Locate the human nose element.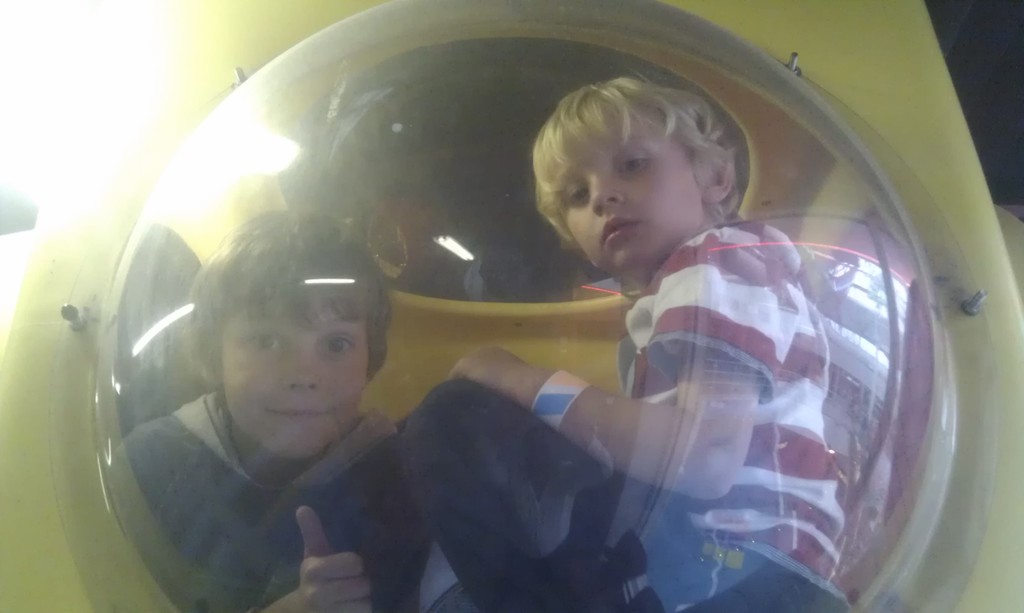
Element bbox: <region>283, 340, 320, 390</region>.
